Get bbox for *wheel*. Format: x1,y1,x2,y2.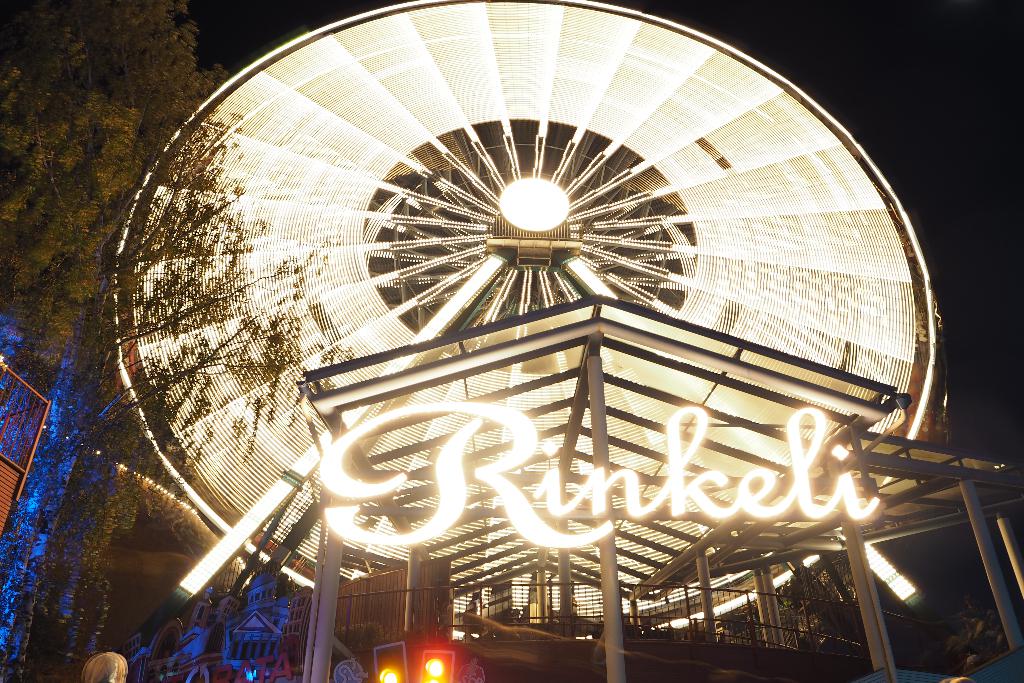
129,43,925,644.
